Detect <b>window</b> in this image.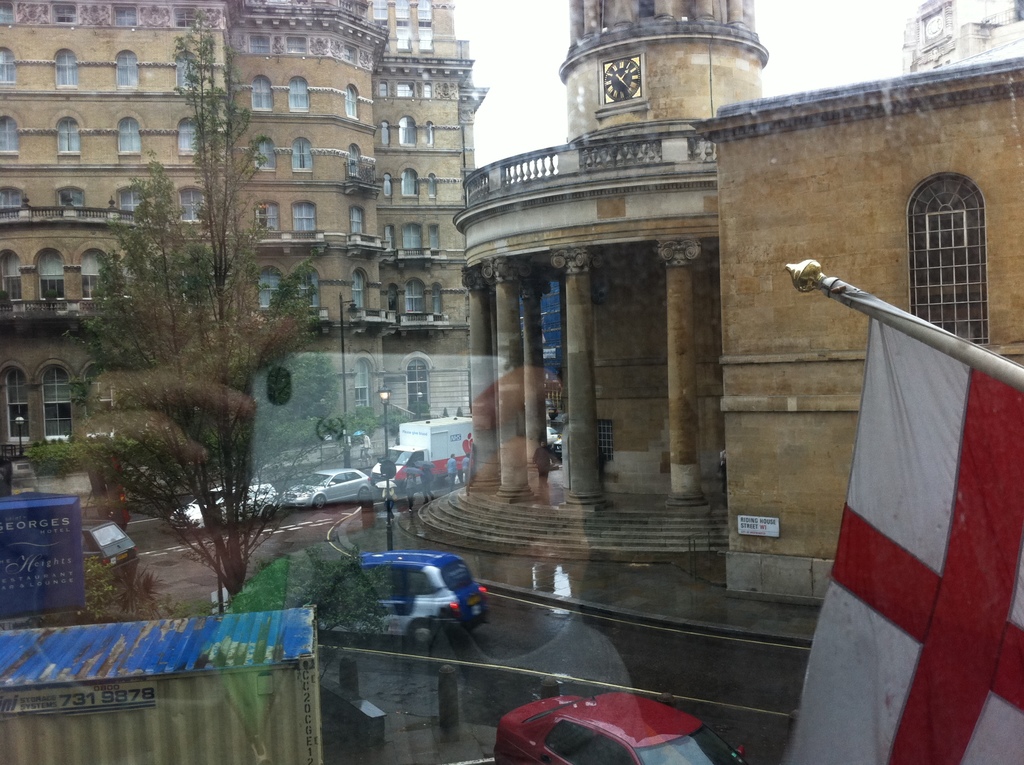
Detection: 428,176,438,196.
